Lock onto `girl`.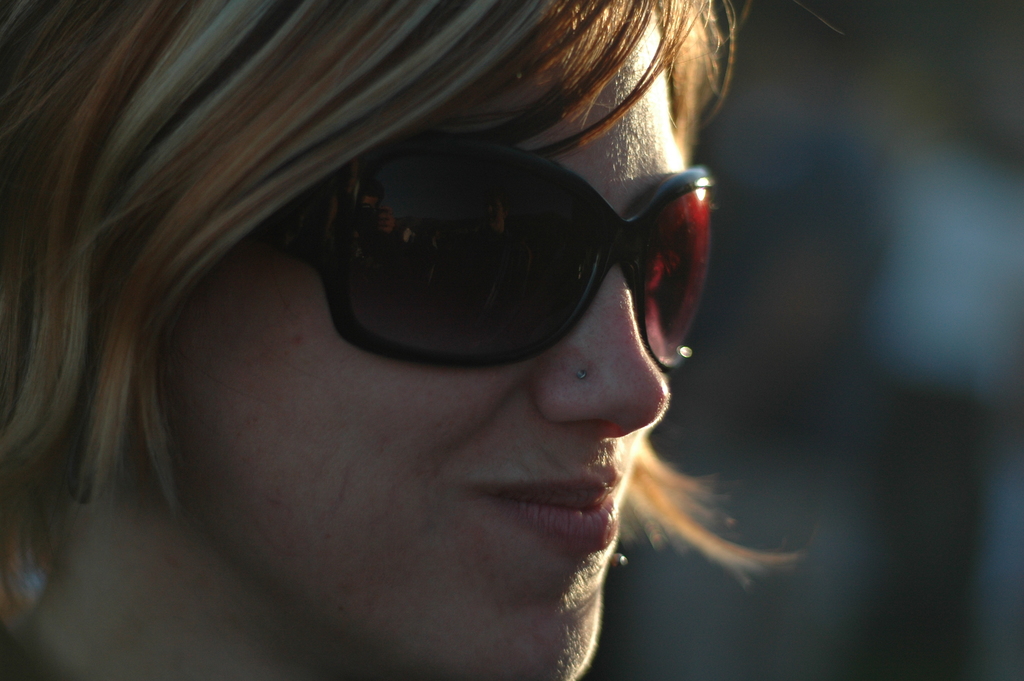
Locked: (0, 0, 740, 680).
